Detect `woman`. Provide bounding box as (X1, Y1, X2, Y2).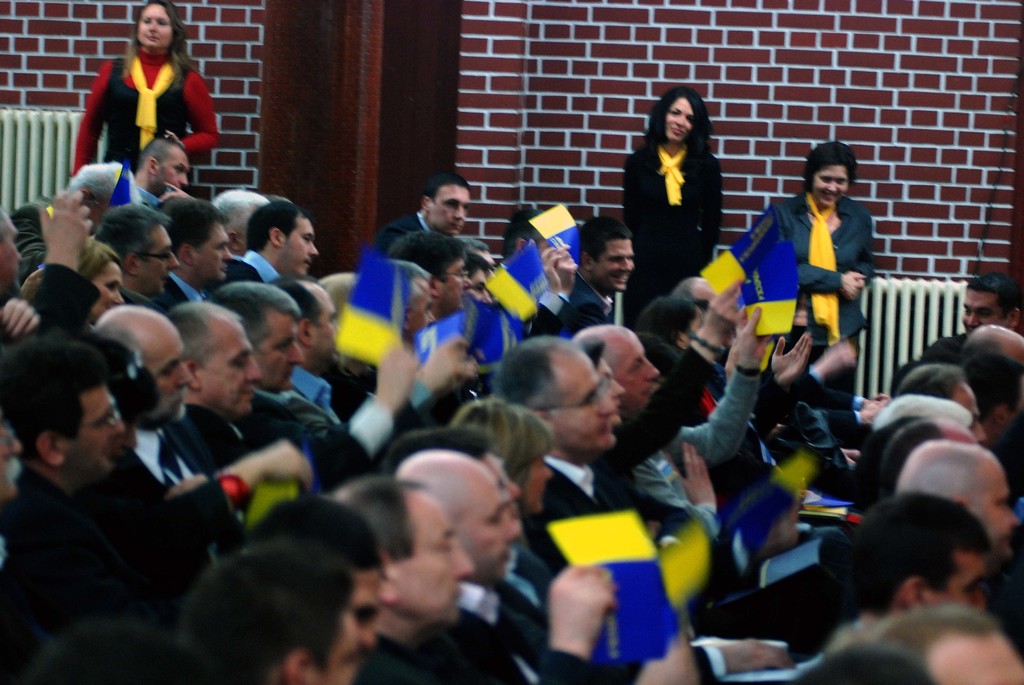
(617, 80, 727, 333).
